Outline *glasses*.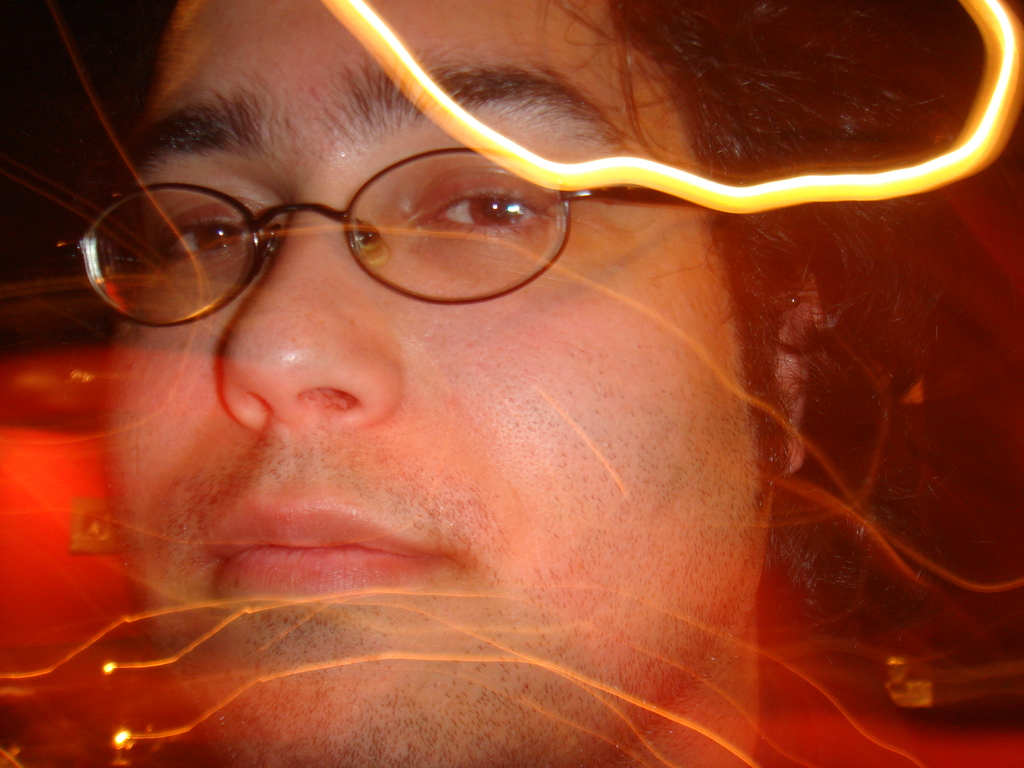
Outline: [x1=36, y1=113, x2=957, y2=301].
